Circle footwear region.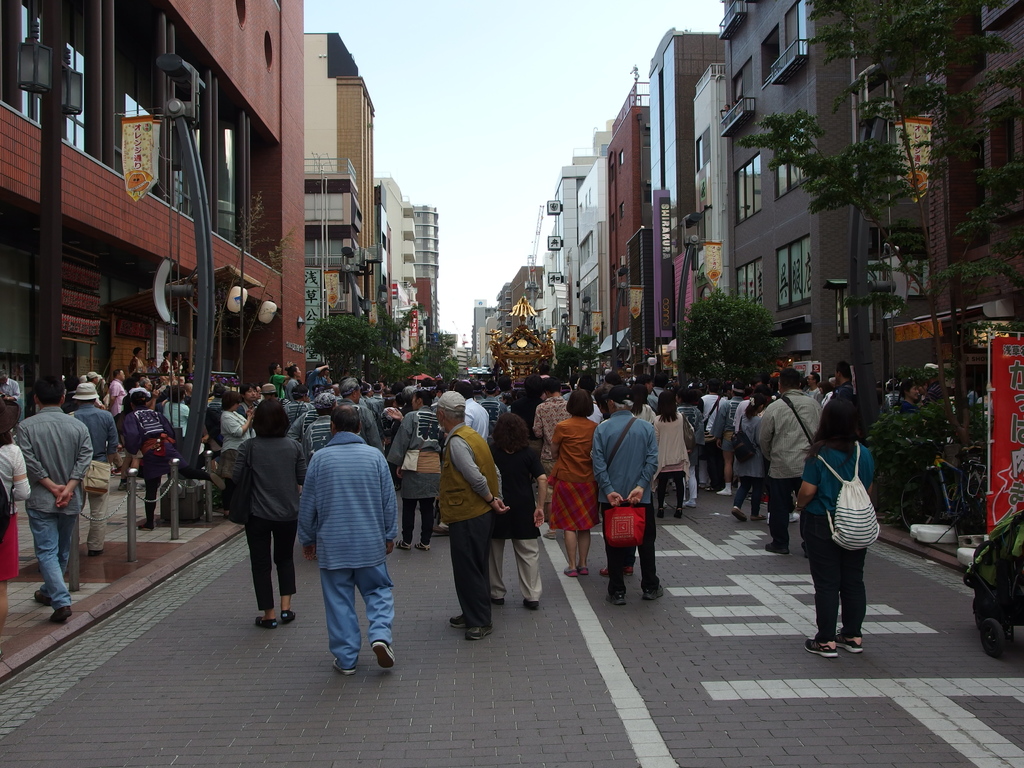
Region: bbox(642, 585, 663, 601).
